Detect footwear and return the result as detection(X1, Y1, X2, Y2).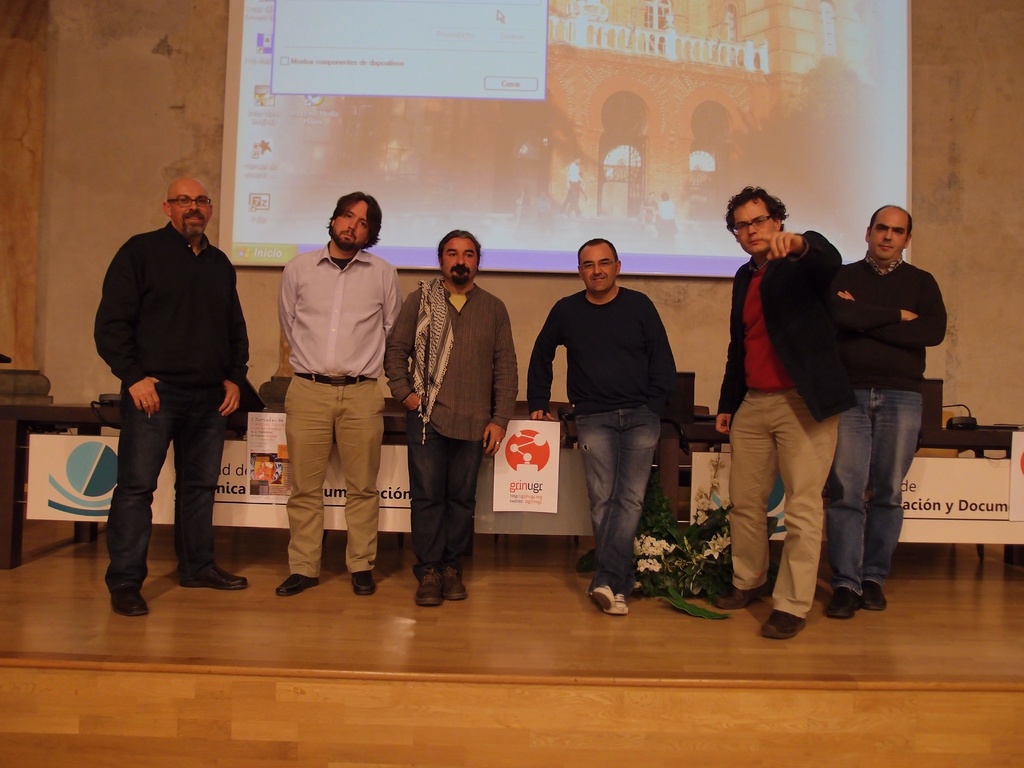
detection(112, 585, 149, 617).
